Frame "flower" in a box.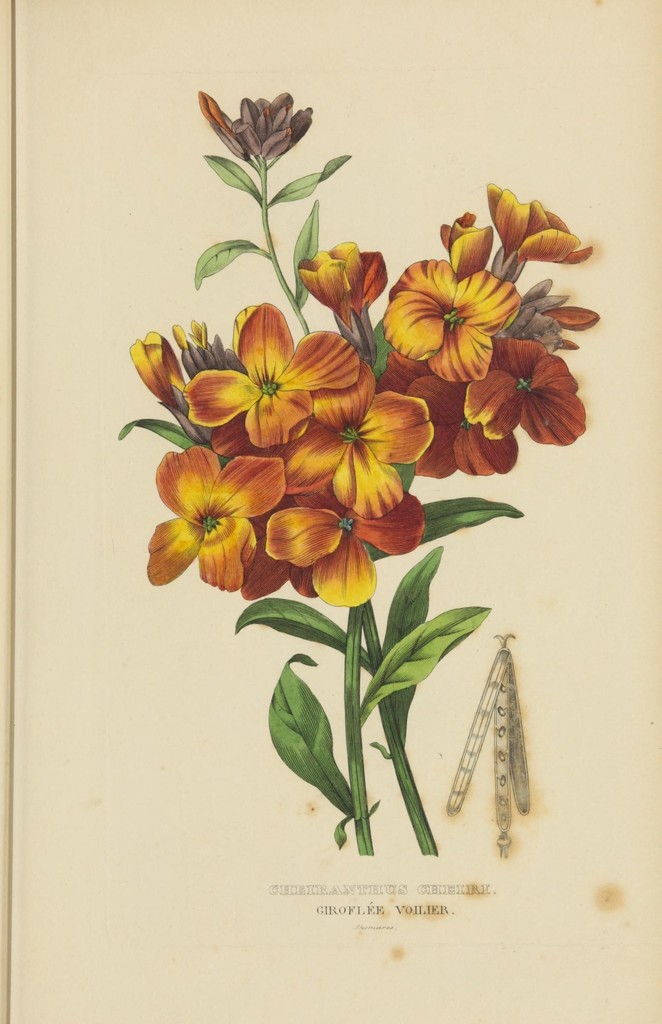
<region>464, 324, 584, 454</region>.
